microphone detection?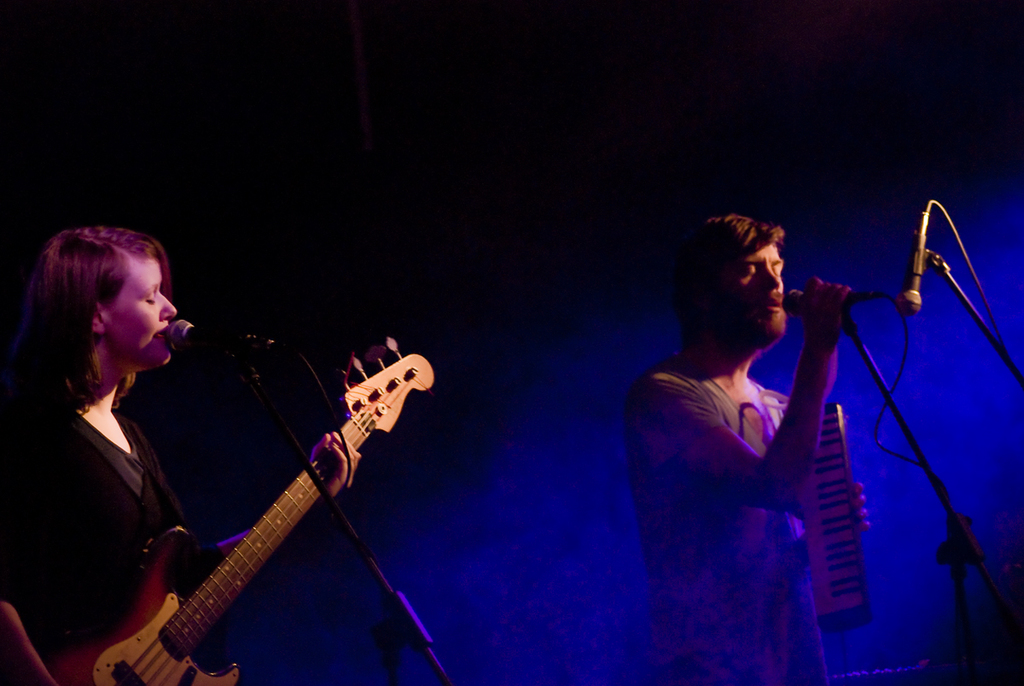
box(784, 286, 899, 312)
